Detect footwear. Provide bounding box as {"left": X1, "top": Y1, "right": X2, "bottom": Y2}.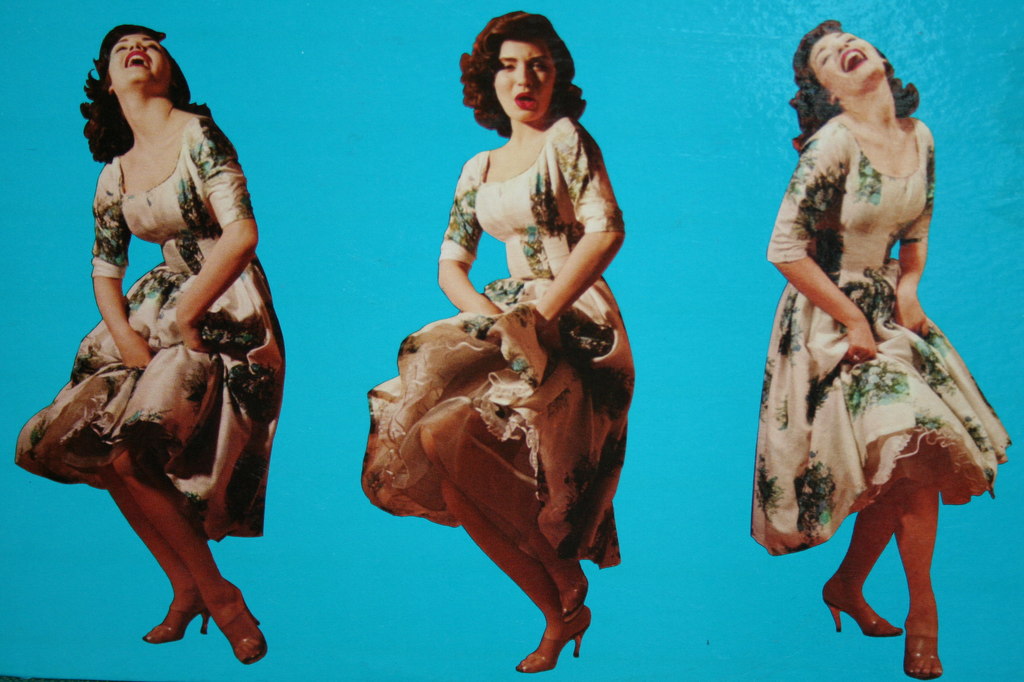
{"left": 820, "top": 580, "right": 900, "bottom": 635}.
